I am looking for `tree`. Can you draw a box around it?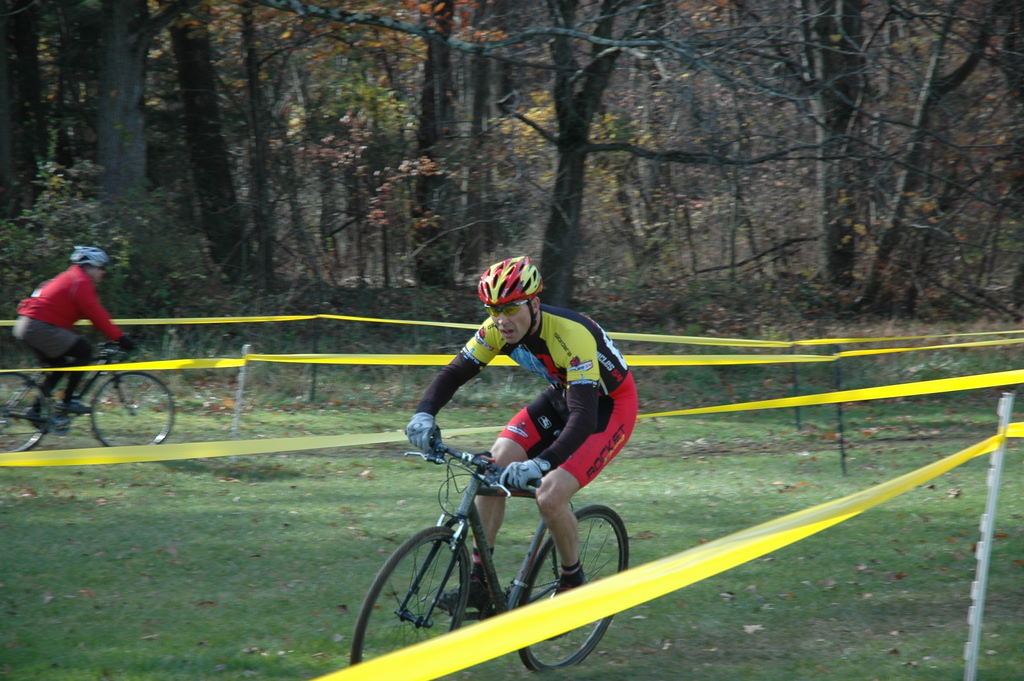
Sure, the bounding box is [234, 0, 413, 302].
